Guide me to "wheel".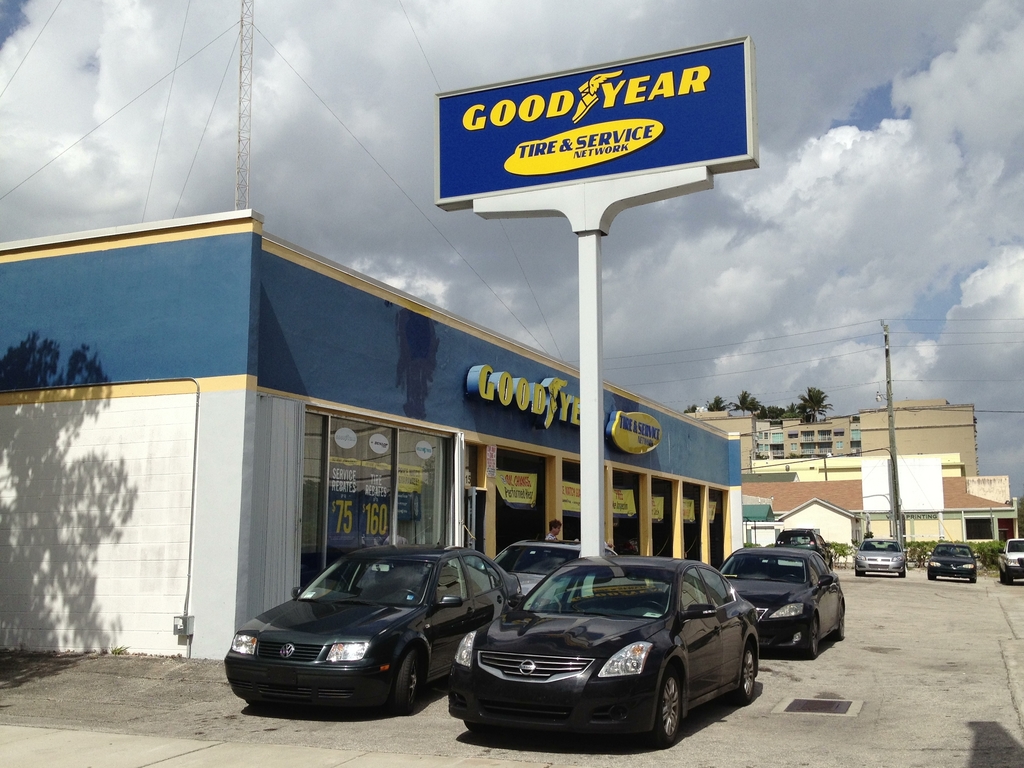
Guidance: 852,564,866,579.
